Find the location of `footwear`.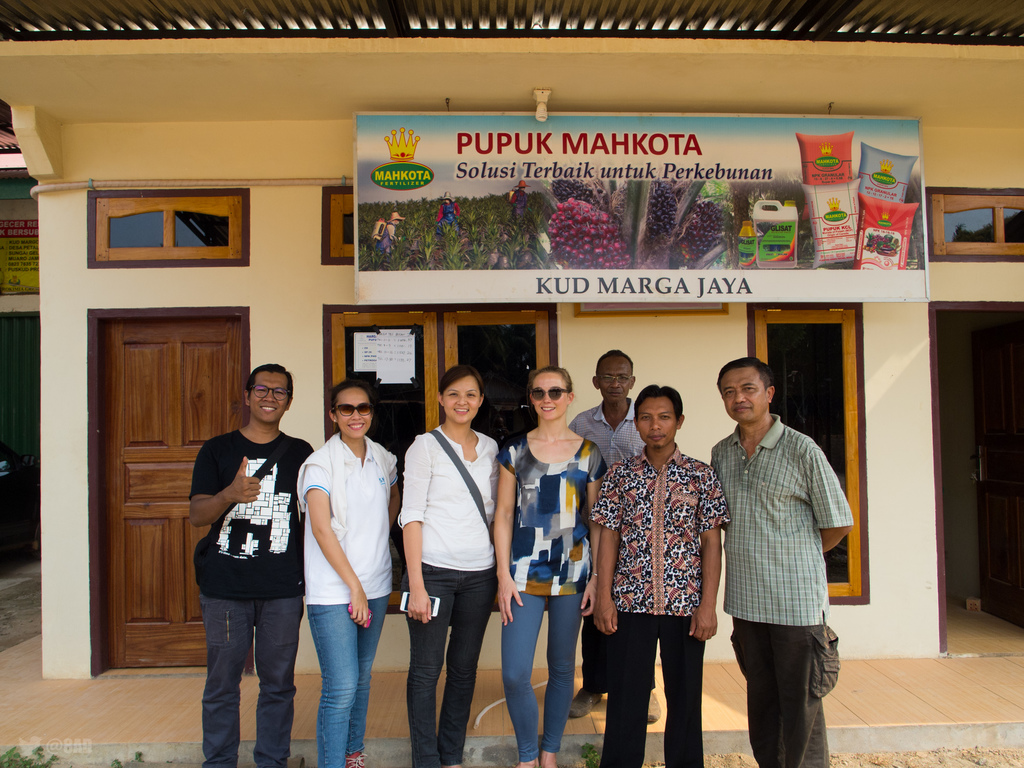
Location: (x1=344, y1=752, x2=369, y2=767).
